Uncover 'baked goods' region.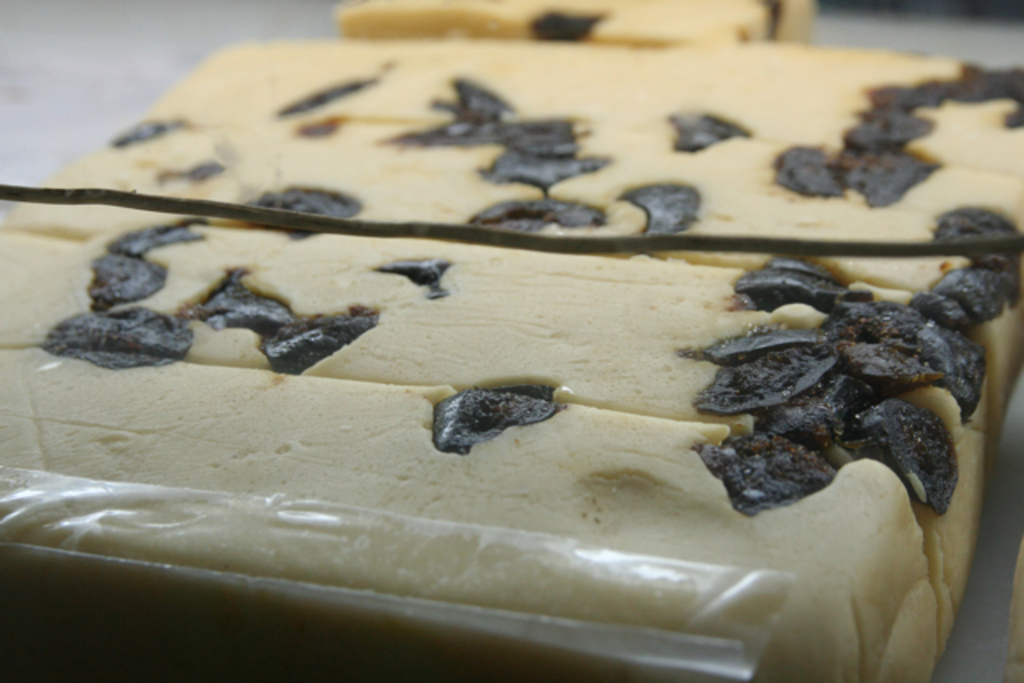
Uncovered: (0,21,1022,681).
